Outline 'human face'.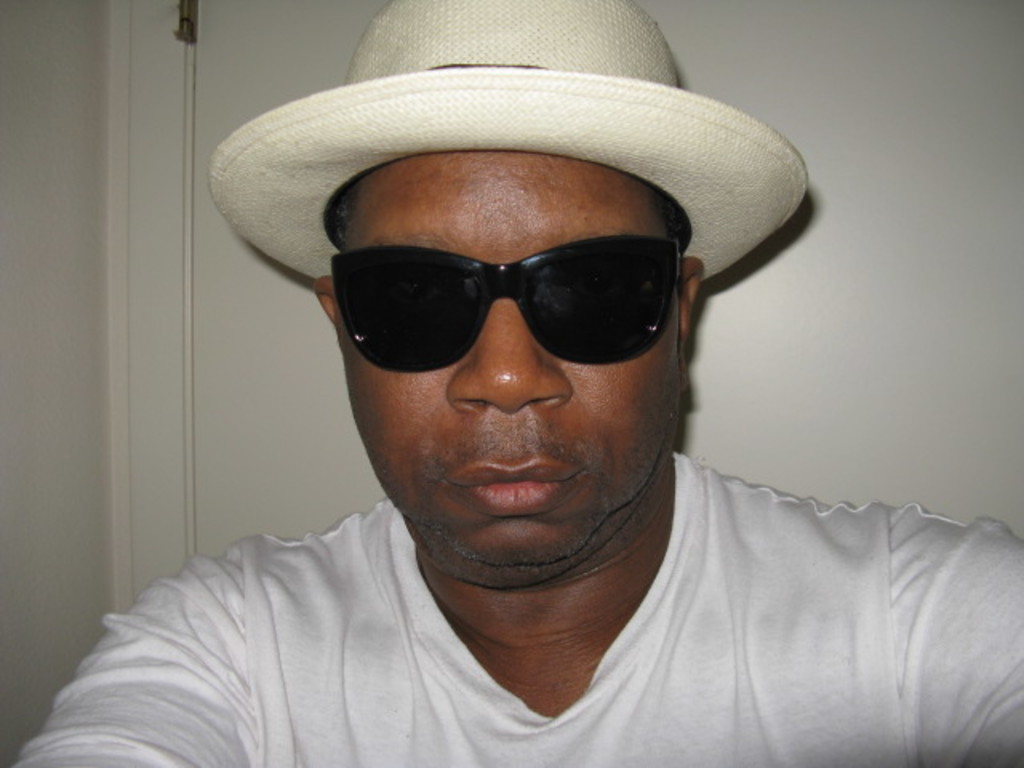
Outline: [left=336, top=146, right=683, bottom=571].
